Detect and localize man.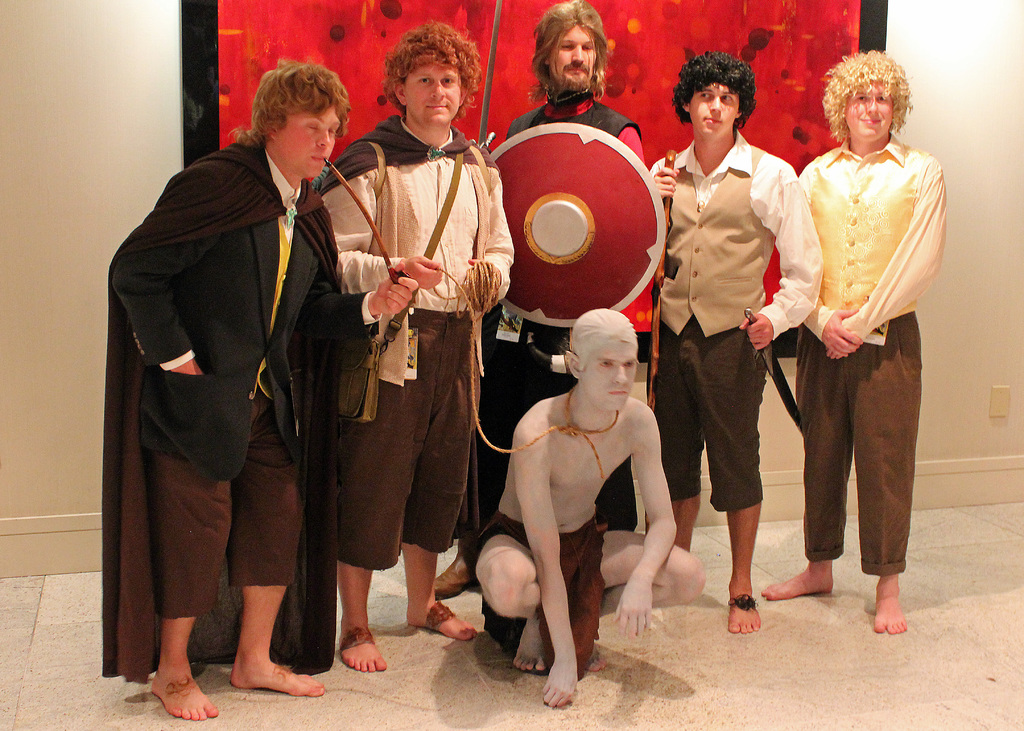
Localized at (x1=317, y1=23, x2=518, y2=673).
